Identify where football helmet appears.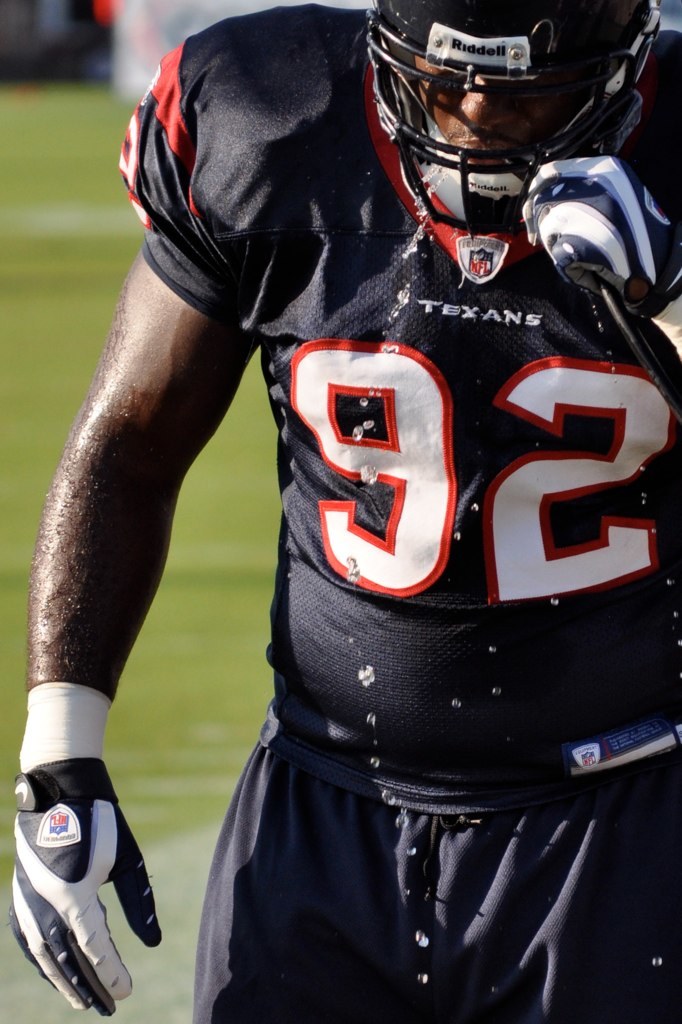
Appears at (361, 0, 663, 243).
